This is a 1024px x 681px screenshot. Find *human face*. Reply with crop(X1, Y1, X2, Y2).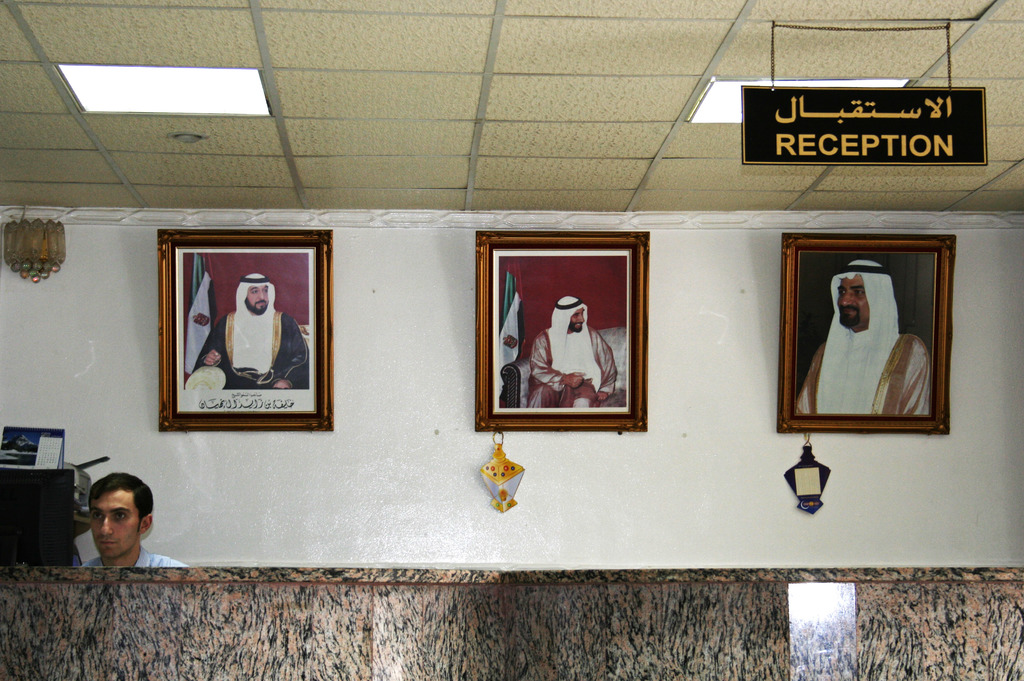
crop(86, 491, 139, 559).
